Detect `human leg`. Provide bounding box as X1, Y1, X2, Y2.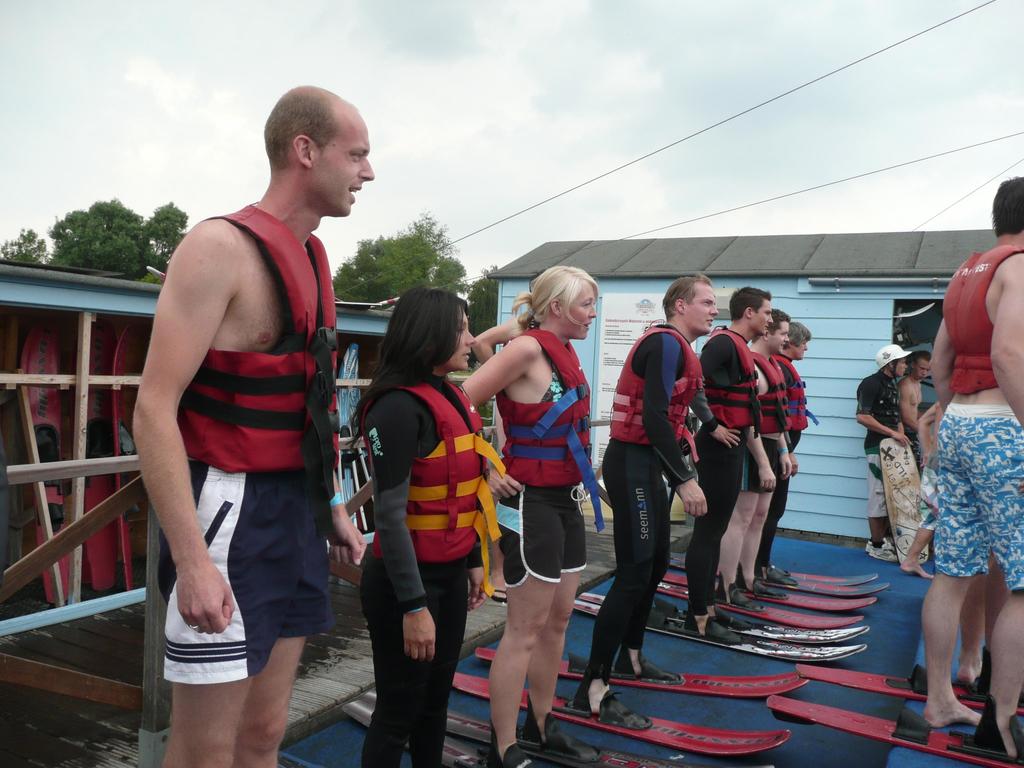
900, 528, 932, 576.
